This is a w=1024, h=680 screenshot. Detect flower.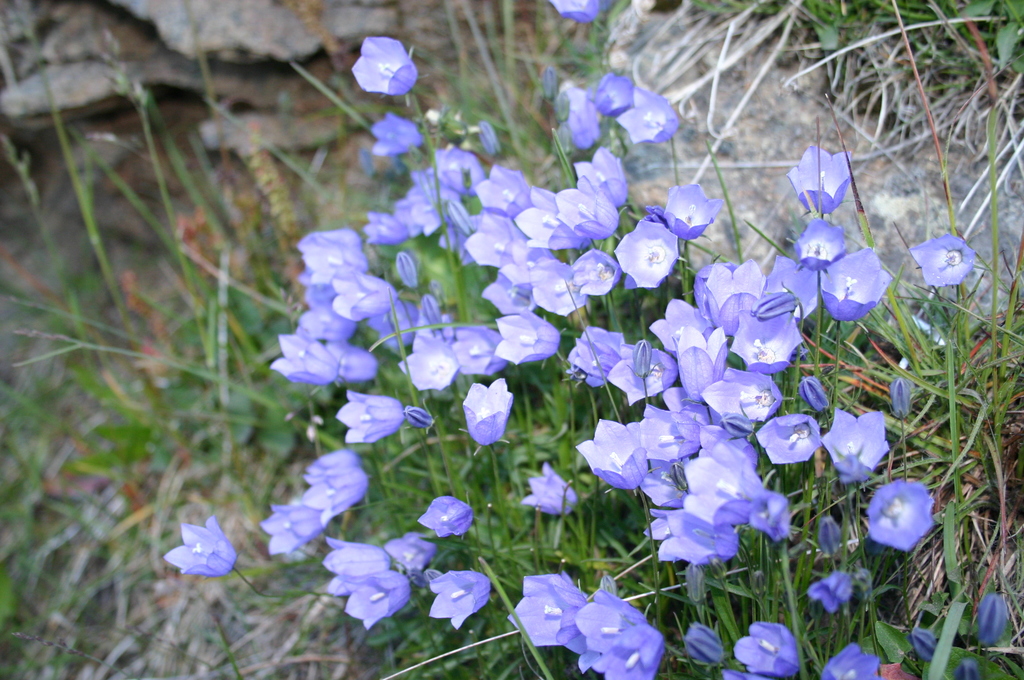
pyautogui.locateOnScreen(556, 81, 604, 154).
